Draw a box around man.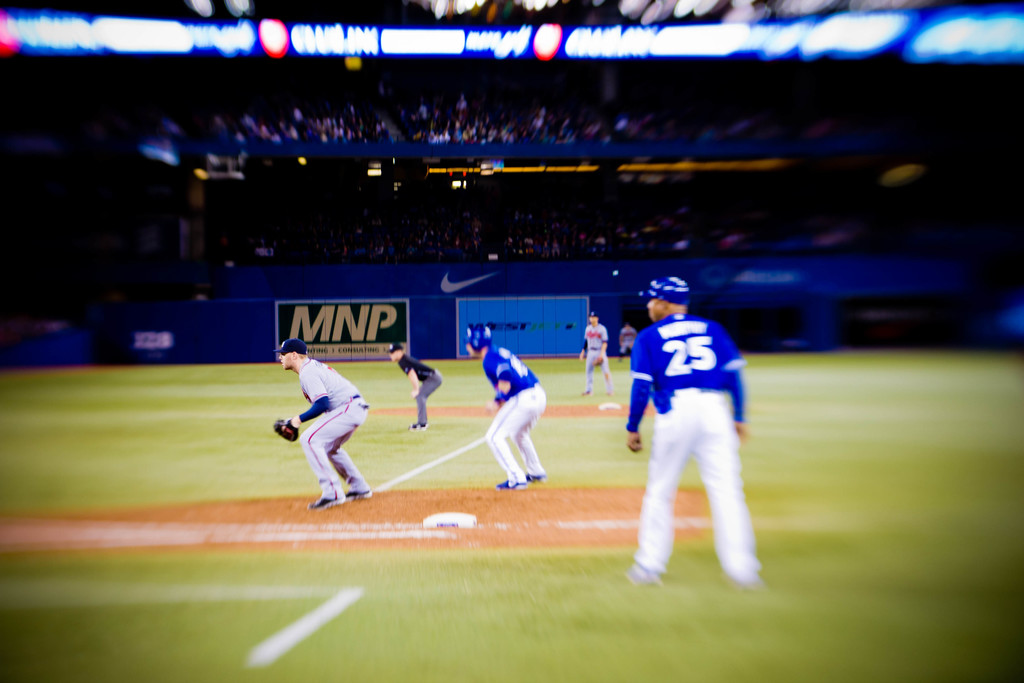
select_region(388, 343, 442, 430).
